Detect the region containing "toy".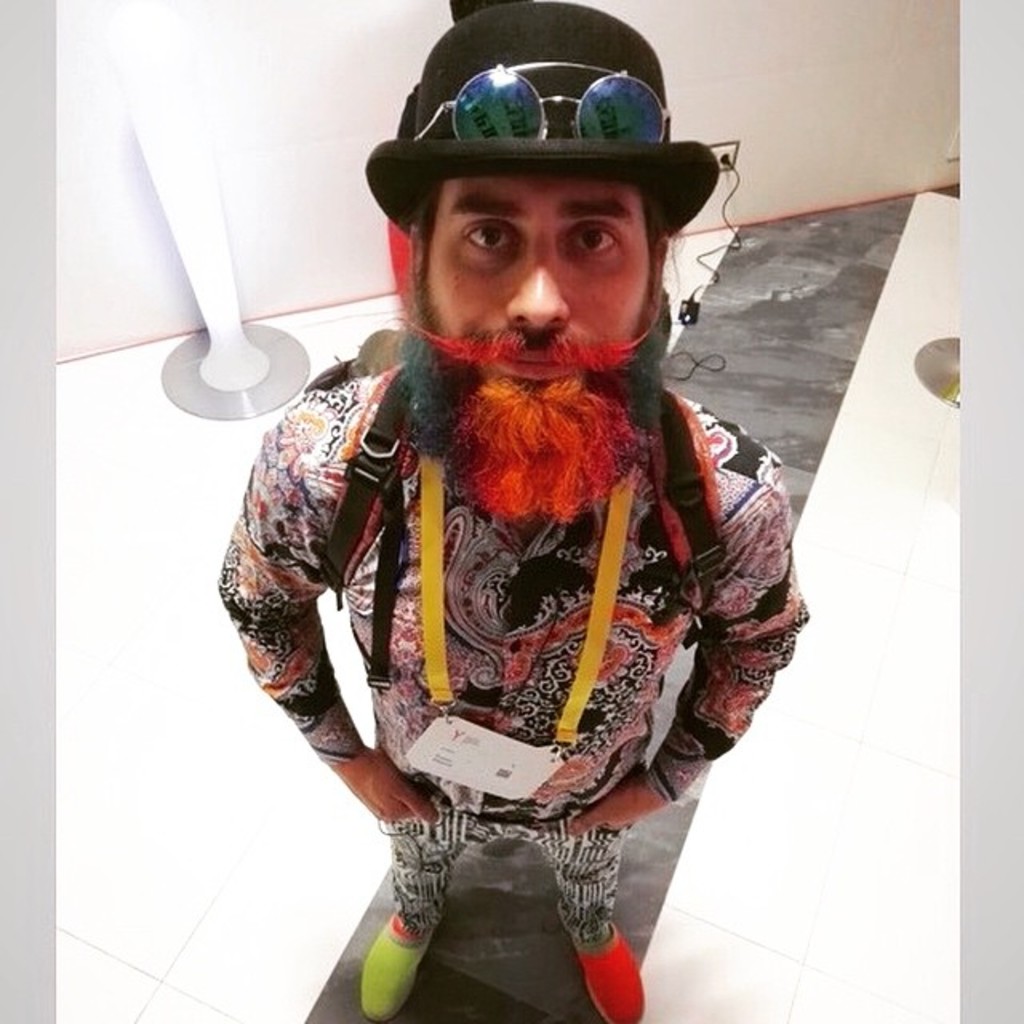
detection(365, 195, 670, 530).
